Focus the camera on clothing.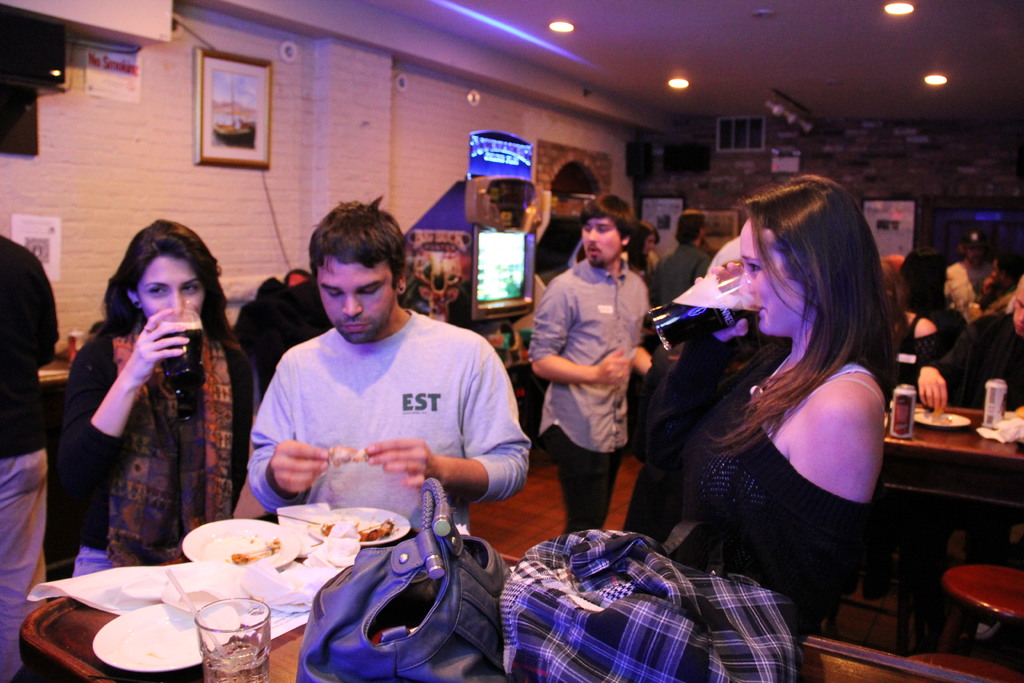
Focus region: [left=887, top=311, right=950, bottom=397].
